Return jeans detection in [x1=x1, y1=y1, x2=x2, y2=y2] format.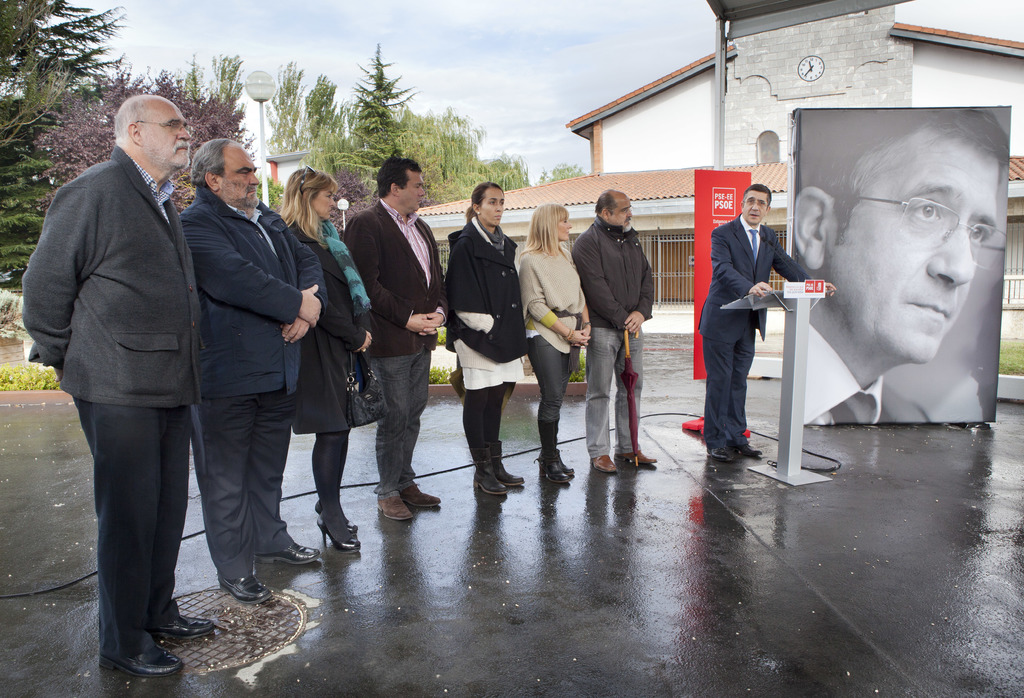
[x1=71, y1=372, x2=211, y2=667].
